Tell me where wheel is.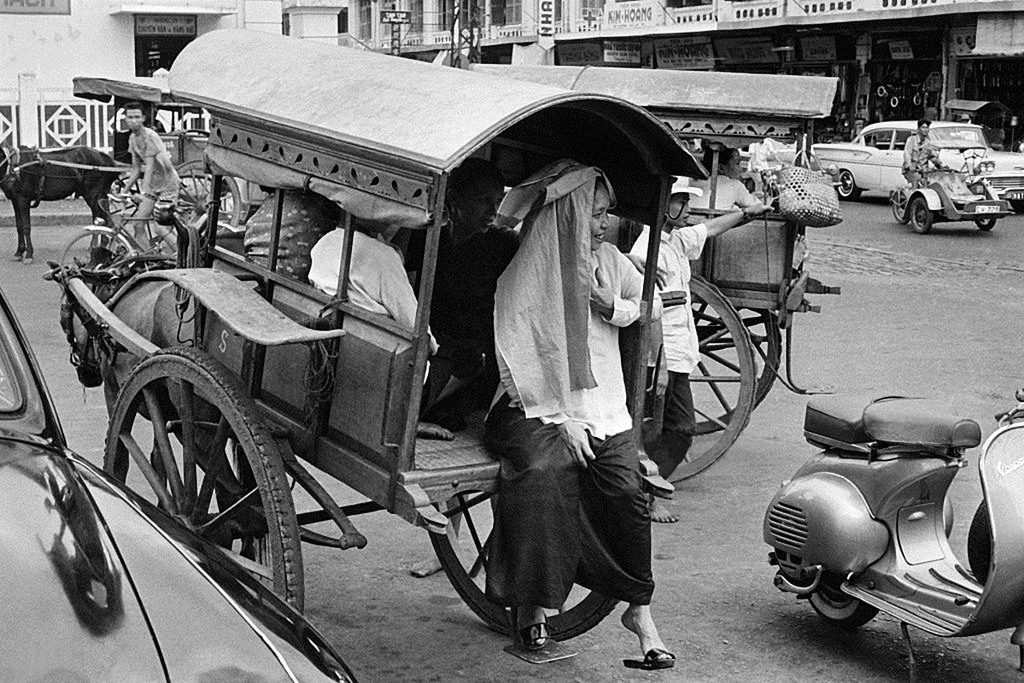
wheel is at (834,169,856,200).
